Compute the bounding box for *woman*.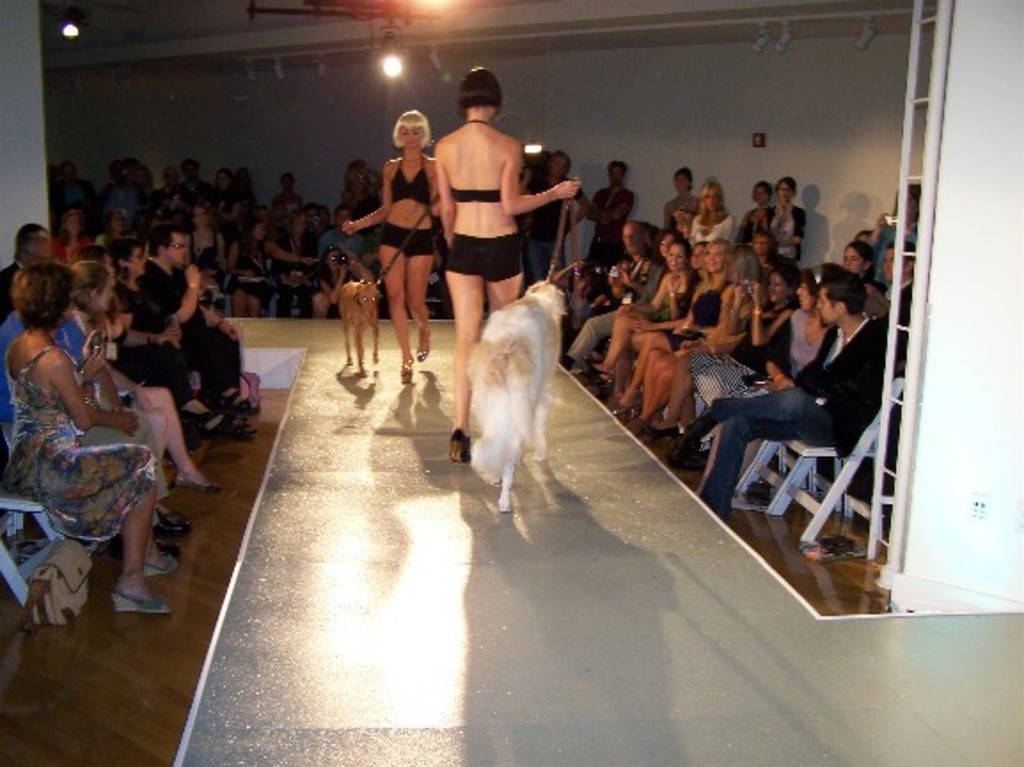
bbox=[696, 259, 822, 444].
